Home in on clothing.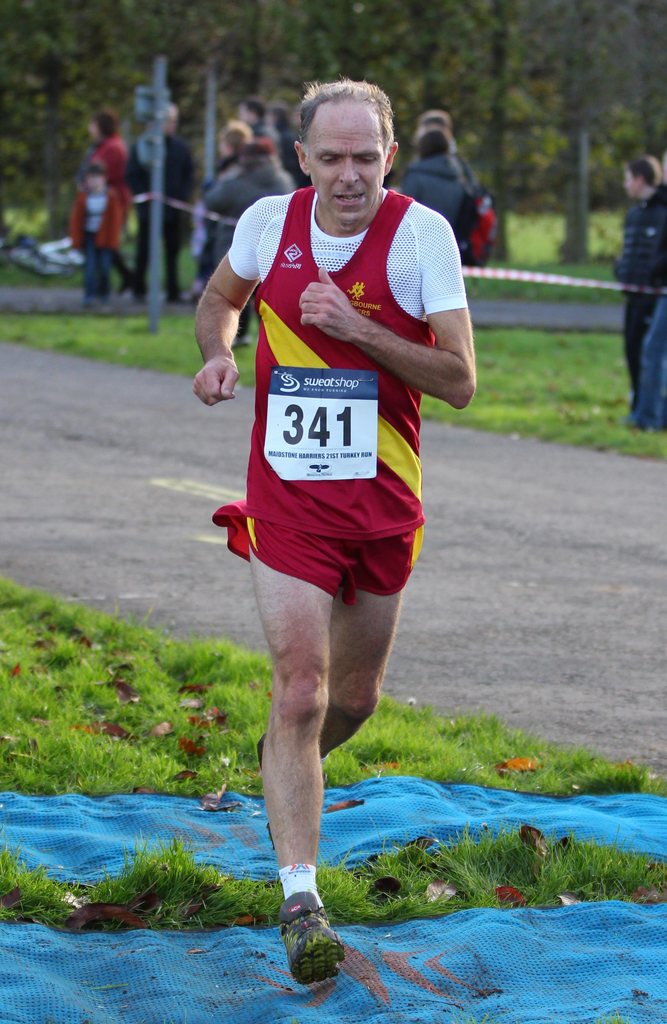
Homed in at [left=124, top=130, right=197, bottom=294].
